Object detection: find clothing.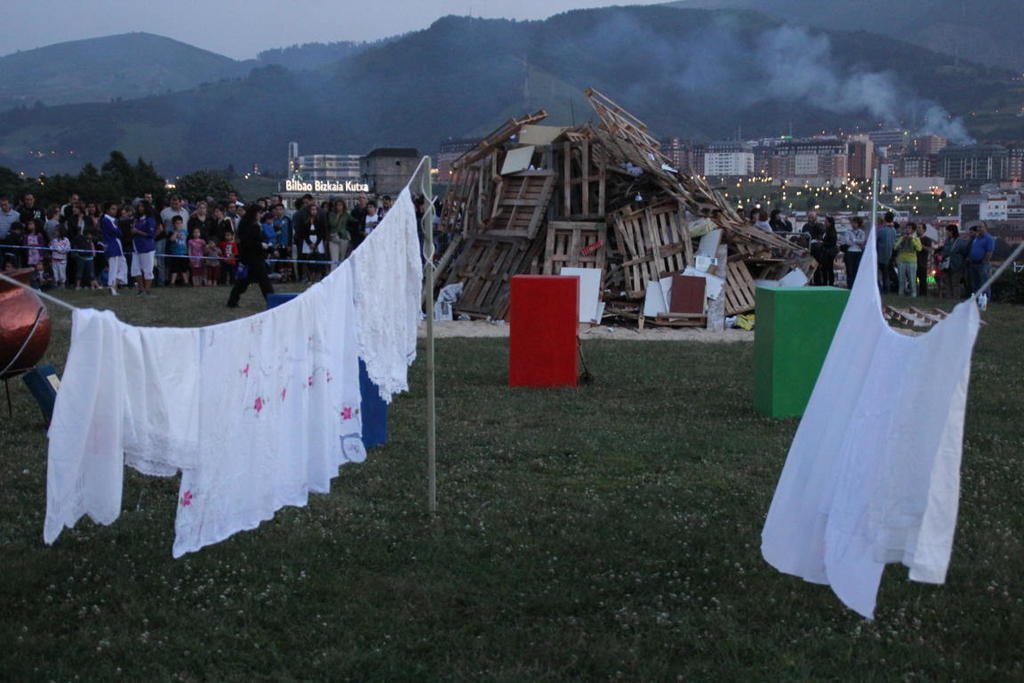
892, 233, 924, 296.
